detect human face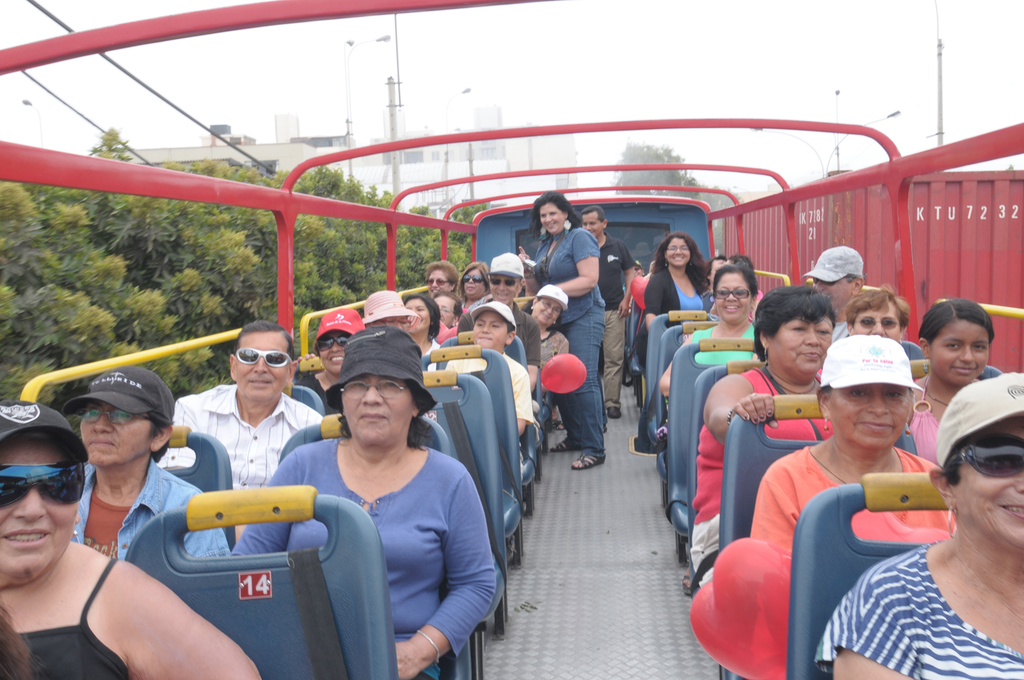
left=81, top=403, right=150, bottom=467
